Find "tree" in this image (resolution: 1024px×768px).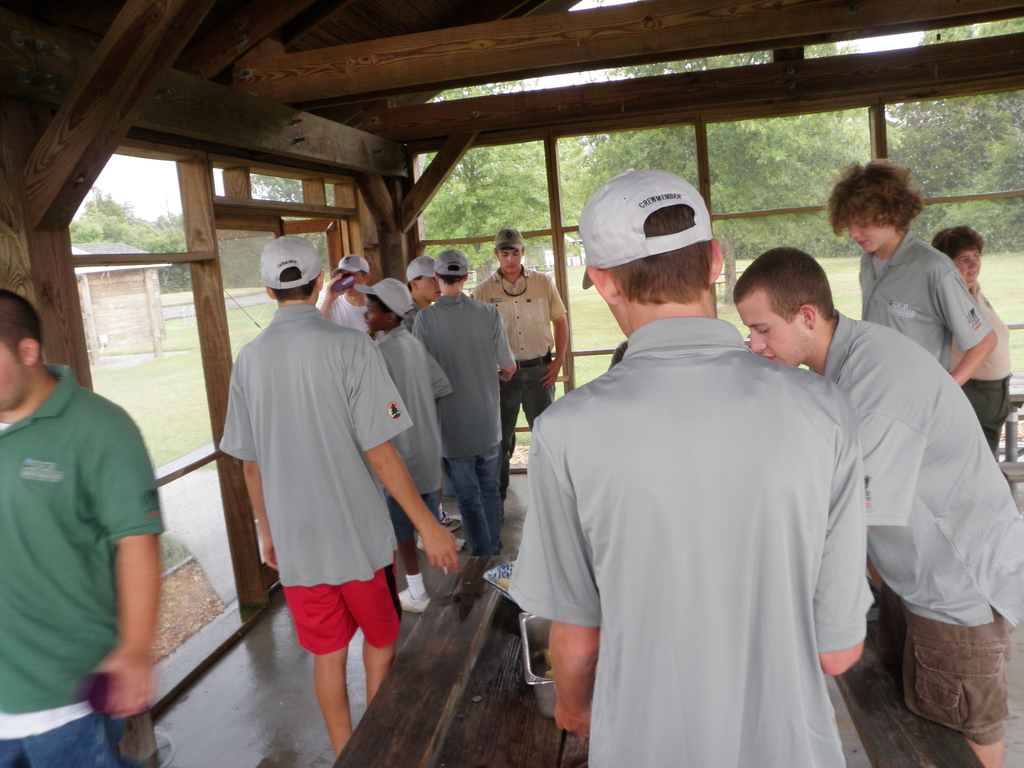
box(209, 168, 335, 288).
